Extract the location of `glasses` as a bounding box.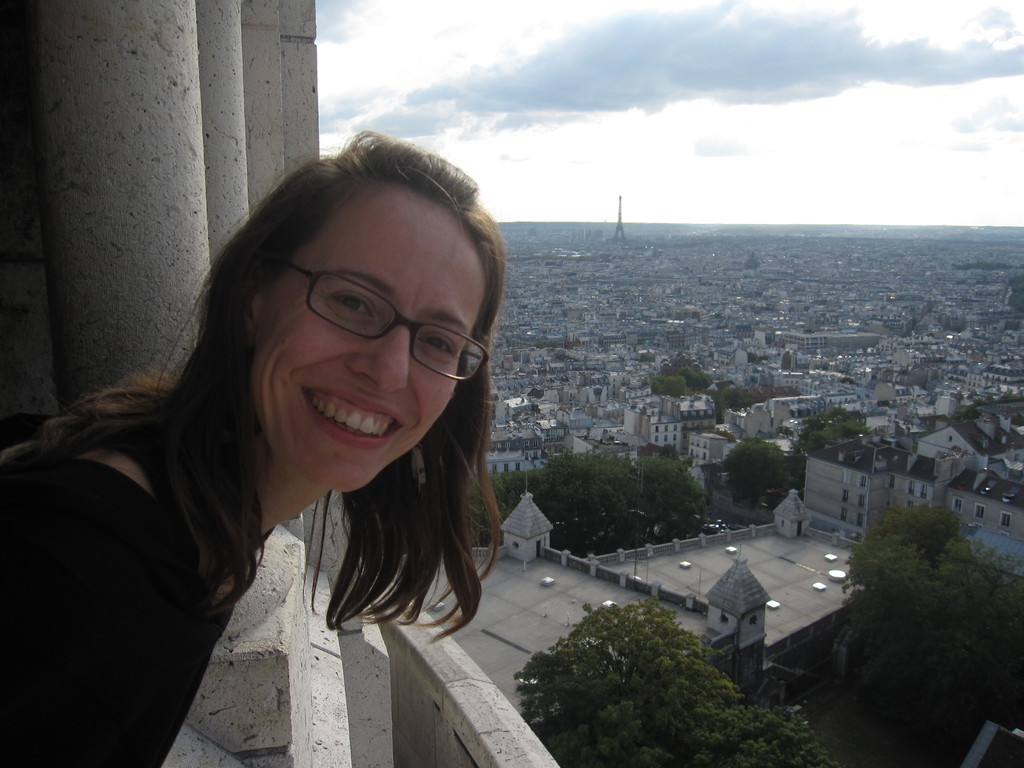
[left=237, top=276, right=484, bottom=373].
